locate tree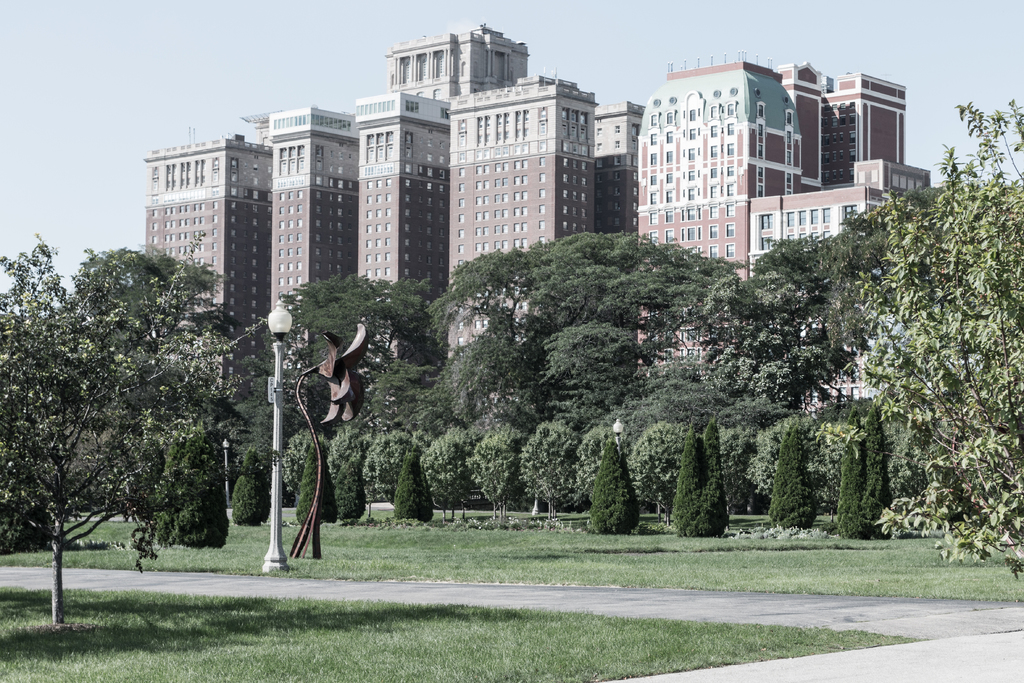
230:449:270:523
